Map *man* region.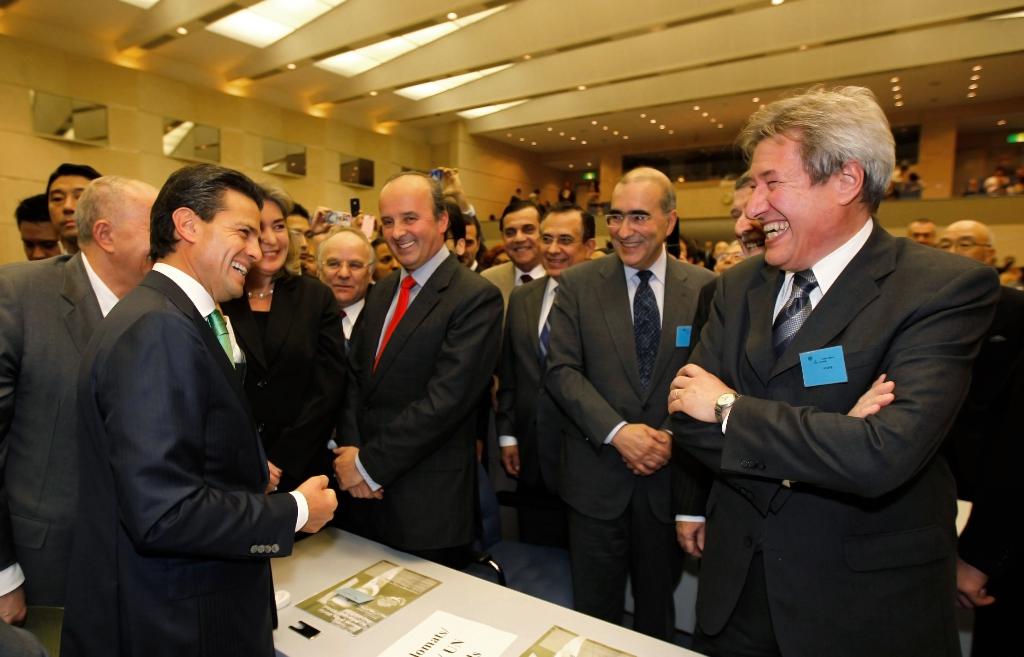
Mapped to <bbox>660, 99, 996, 638</bbox>.
